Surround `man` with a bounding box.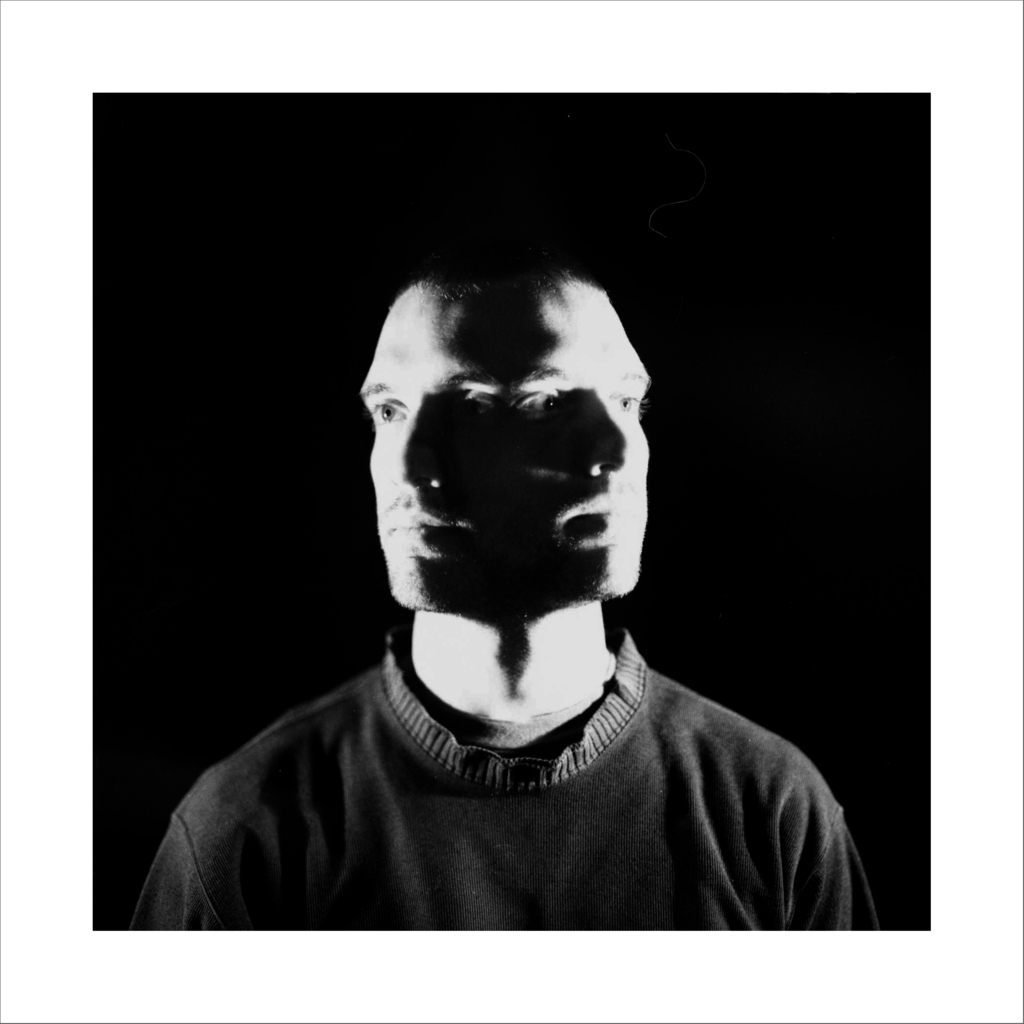
Rect(129, 212, 906, 927).
